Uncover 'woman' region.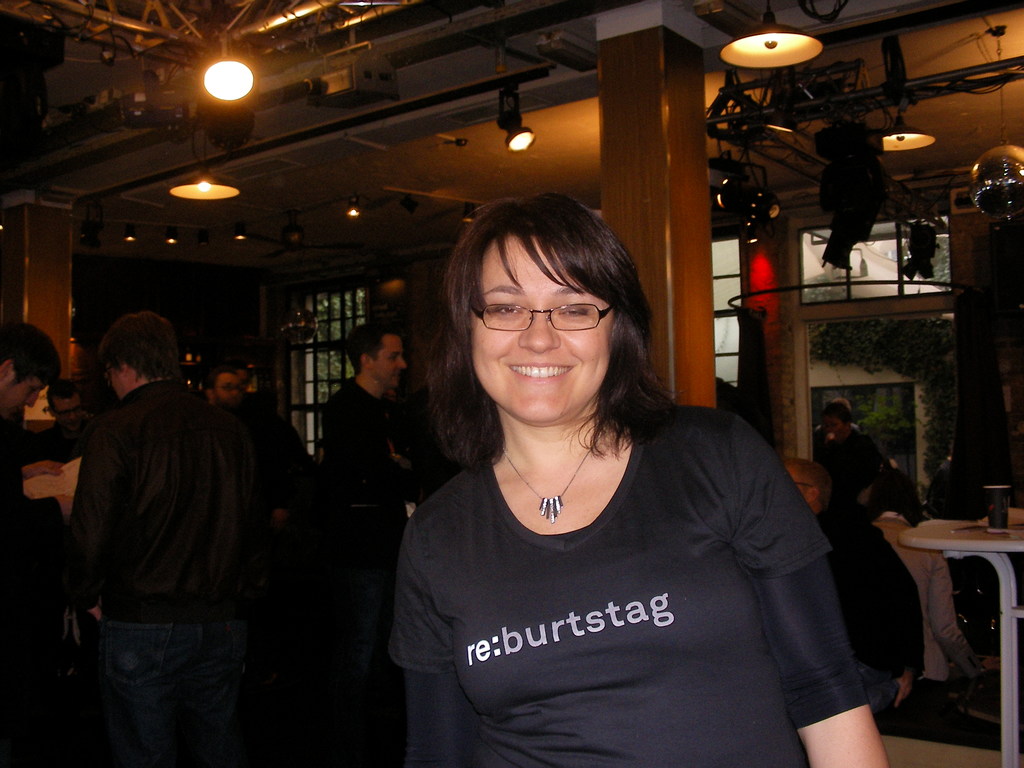
Uncovered: left=355, top=198, right=878, bottom=751.
